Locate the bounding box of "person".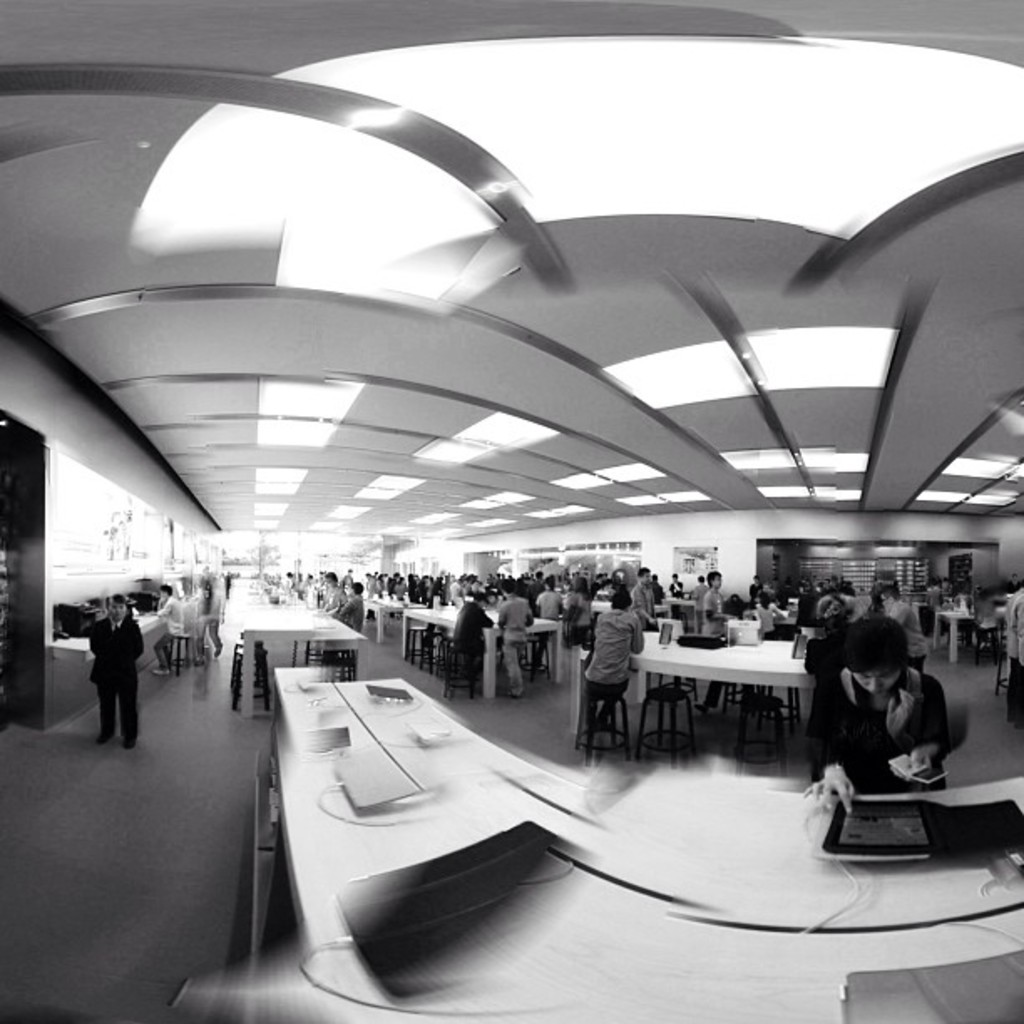
Bounding box: 1009, 589, 1022, 721.
